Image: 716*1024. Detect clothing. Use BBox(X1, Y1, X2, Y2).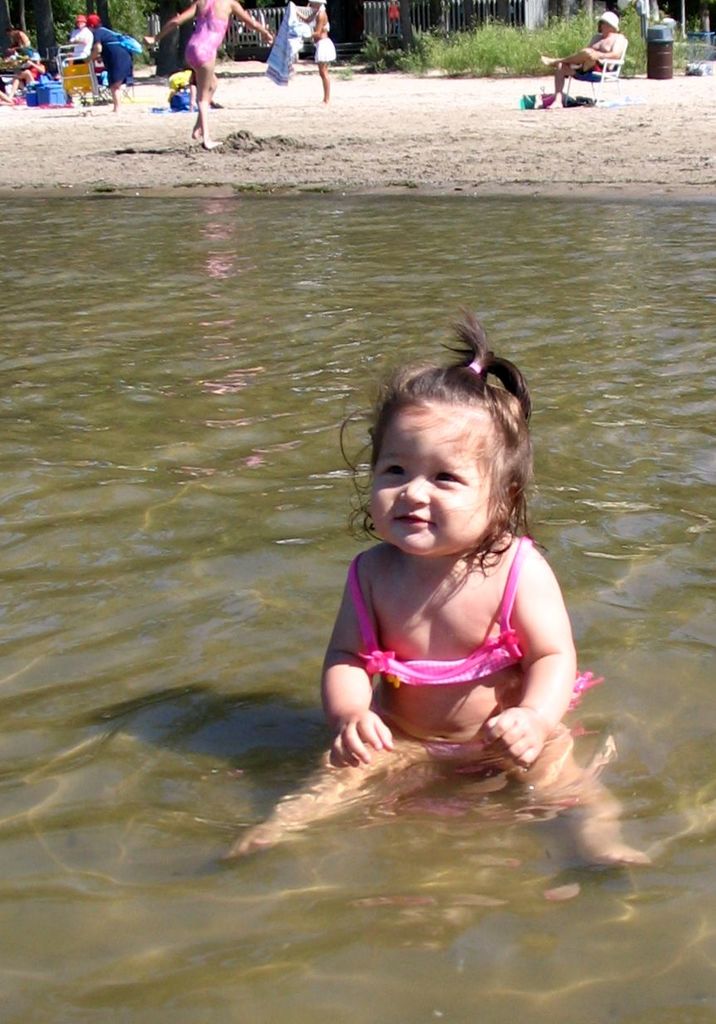
BBox(178, 8, 233, 70).
